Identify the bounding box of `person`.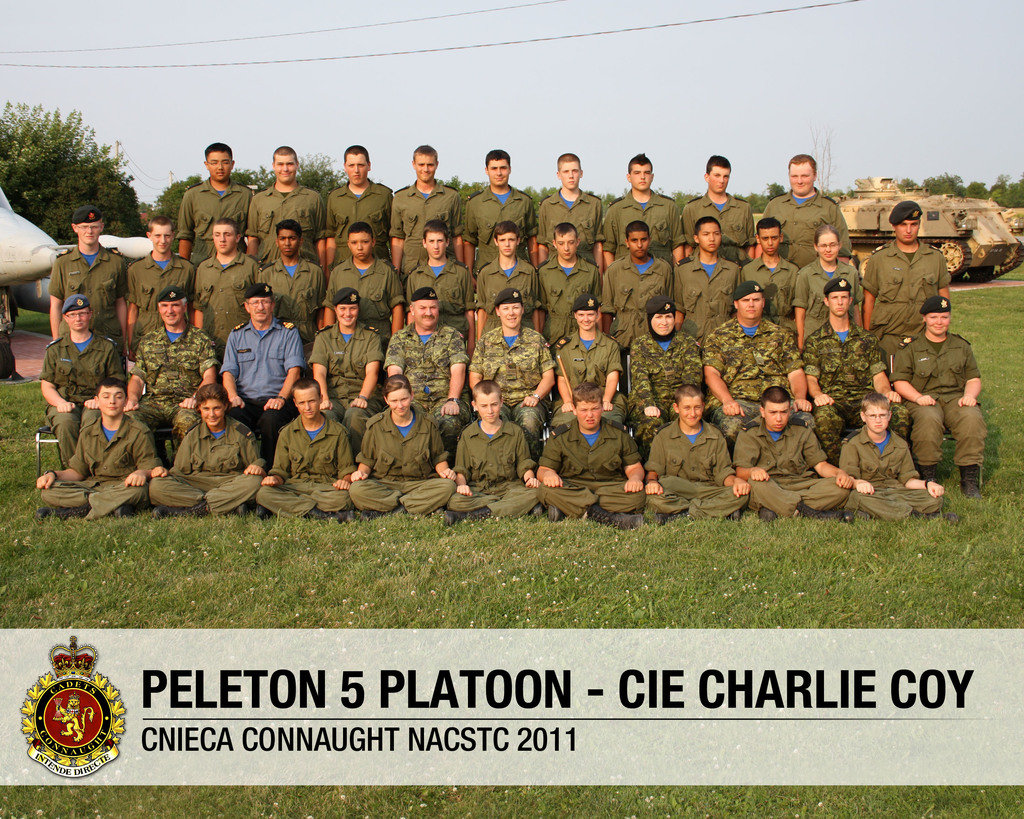
(left=858, top=200, right=954, bottom=378).
